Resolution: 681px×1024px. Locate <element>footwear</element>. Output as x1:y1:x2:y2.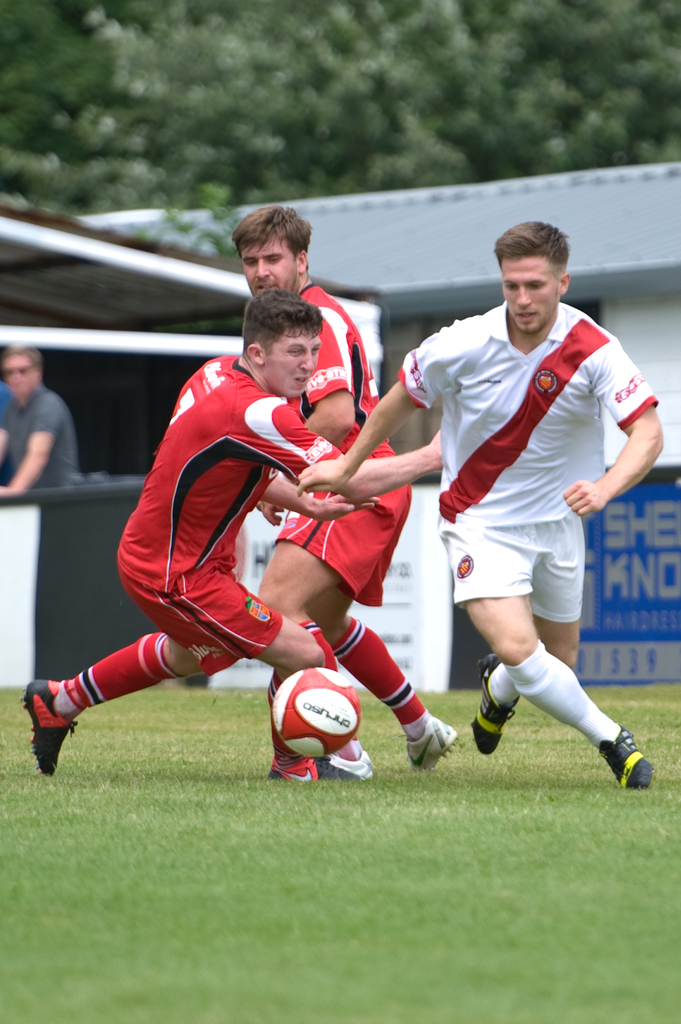
594:732:655:794.
